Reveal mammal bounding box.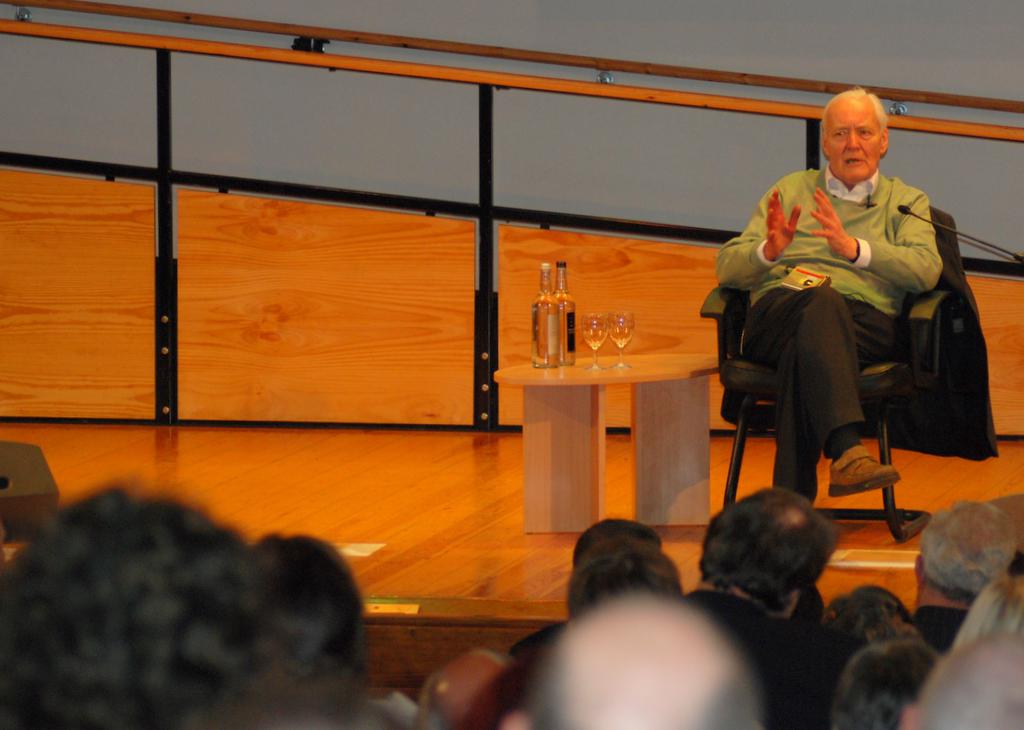
Revealed: bbox=(413, 641, 511, 729).
